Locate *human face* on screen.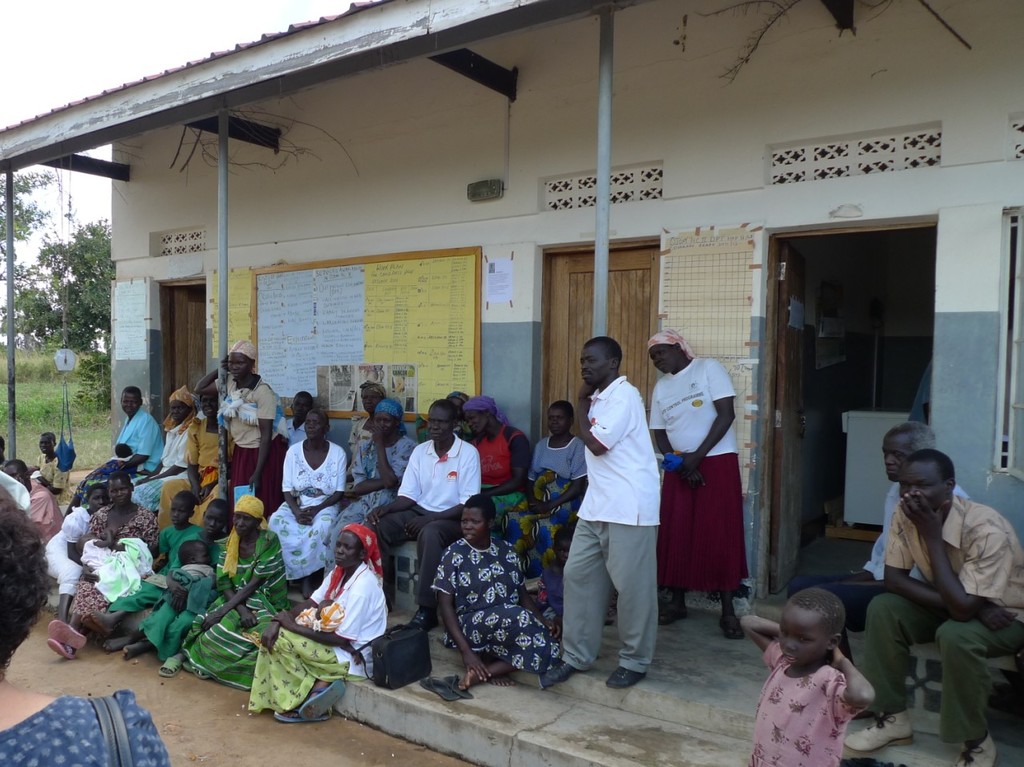
On screen at <region>650, 346, 677, 374</region>.
